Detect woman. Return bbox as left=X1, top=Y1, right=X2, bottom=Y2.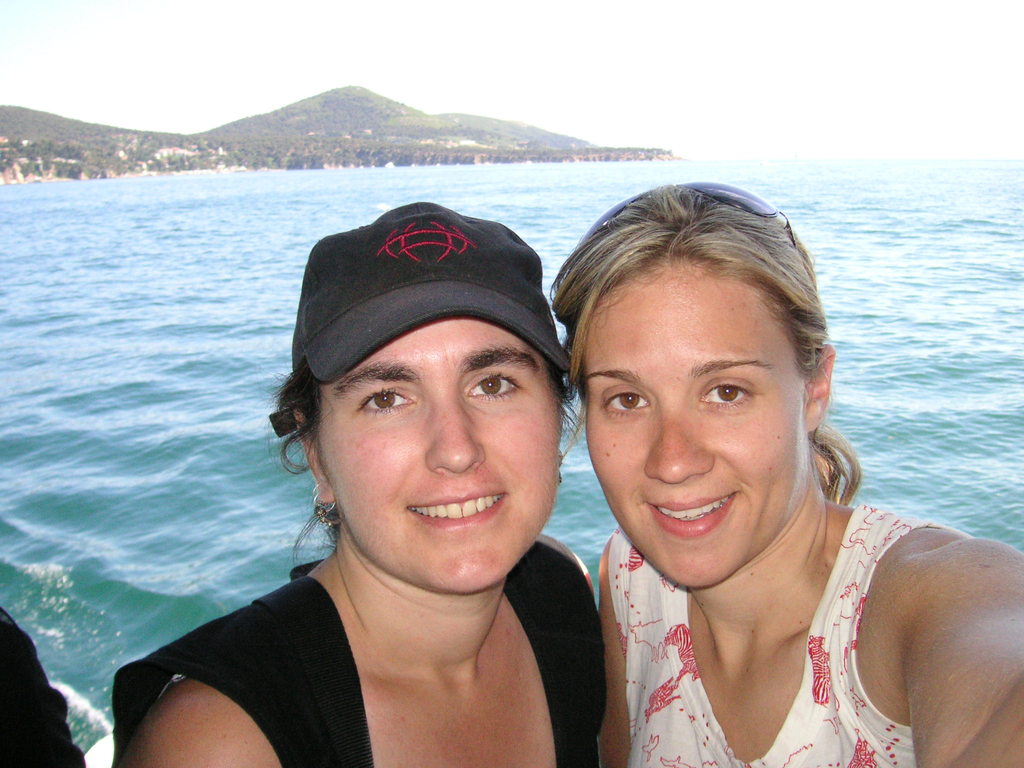
left=547, top=183, right=1023, bottom=767.
